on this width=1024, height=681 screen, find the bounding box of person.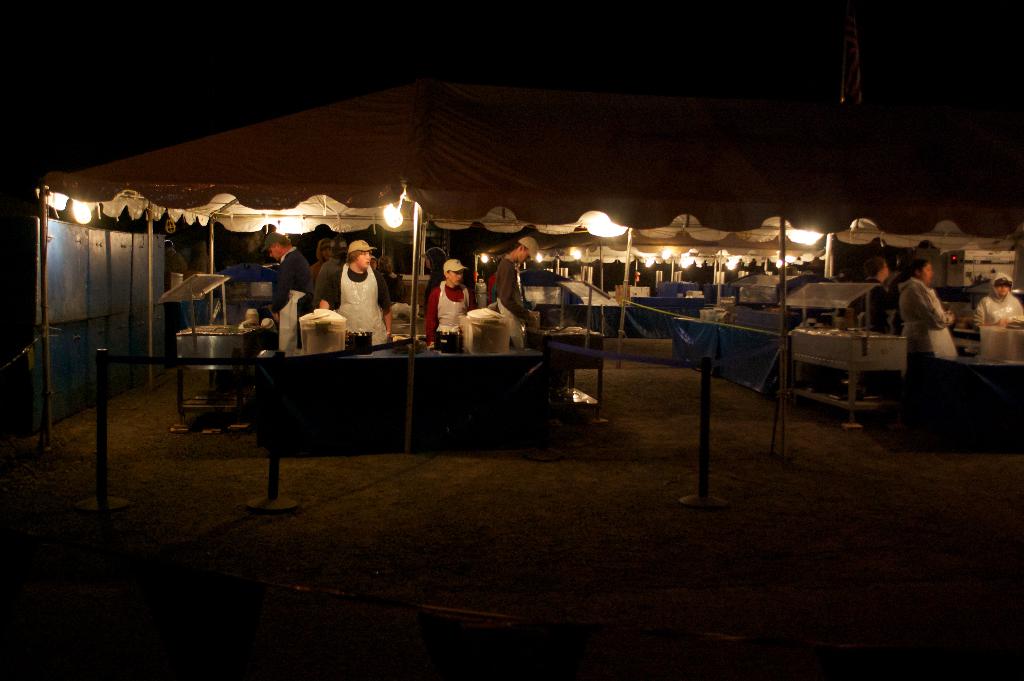
Bounding box: {"left": 317, "top": 233, "right": 348, "bottom": 282}.
